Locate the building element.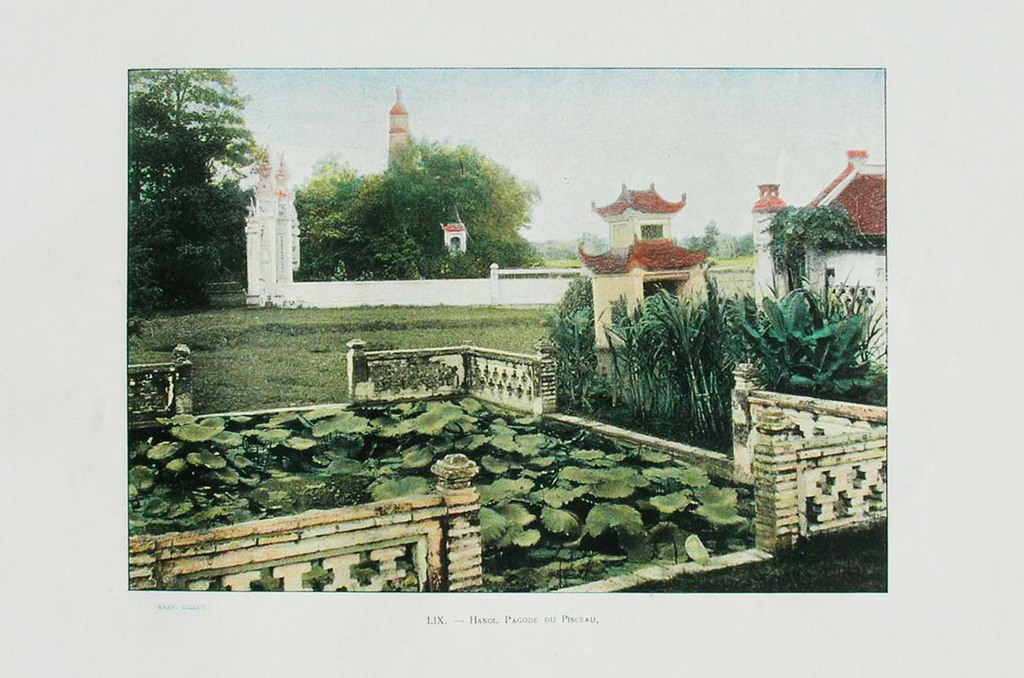
Element bbox: 436 209 472 252.
